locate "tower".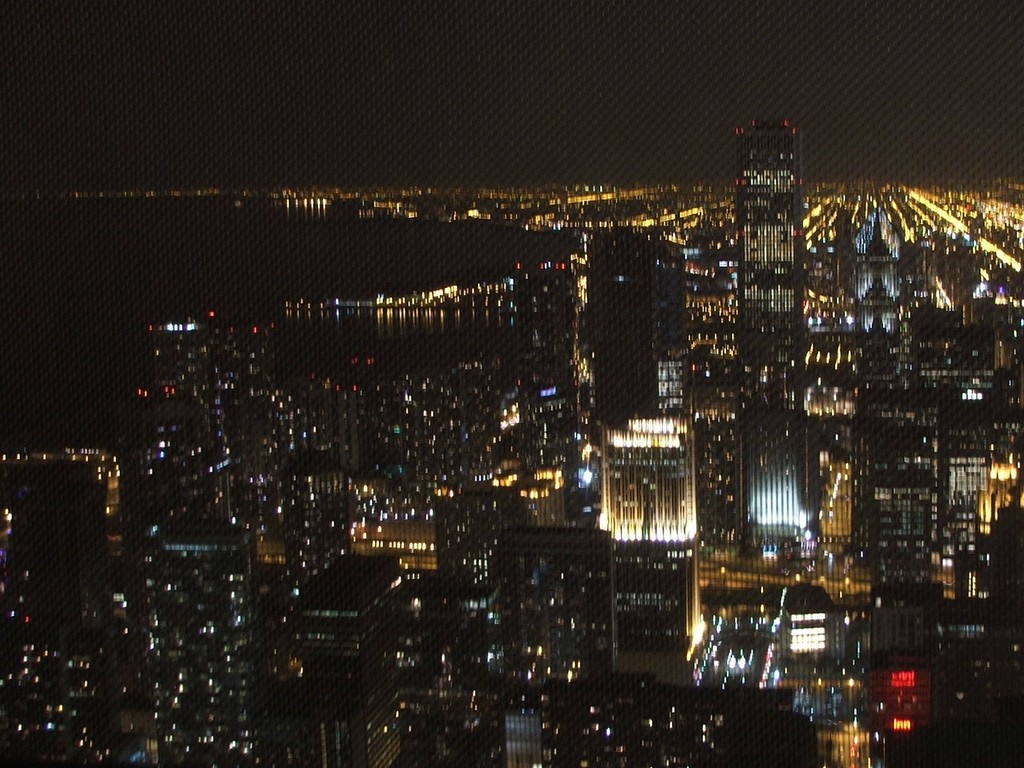
Bounding box: detection(260, 548, 417, 767).
